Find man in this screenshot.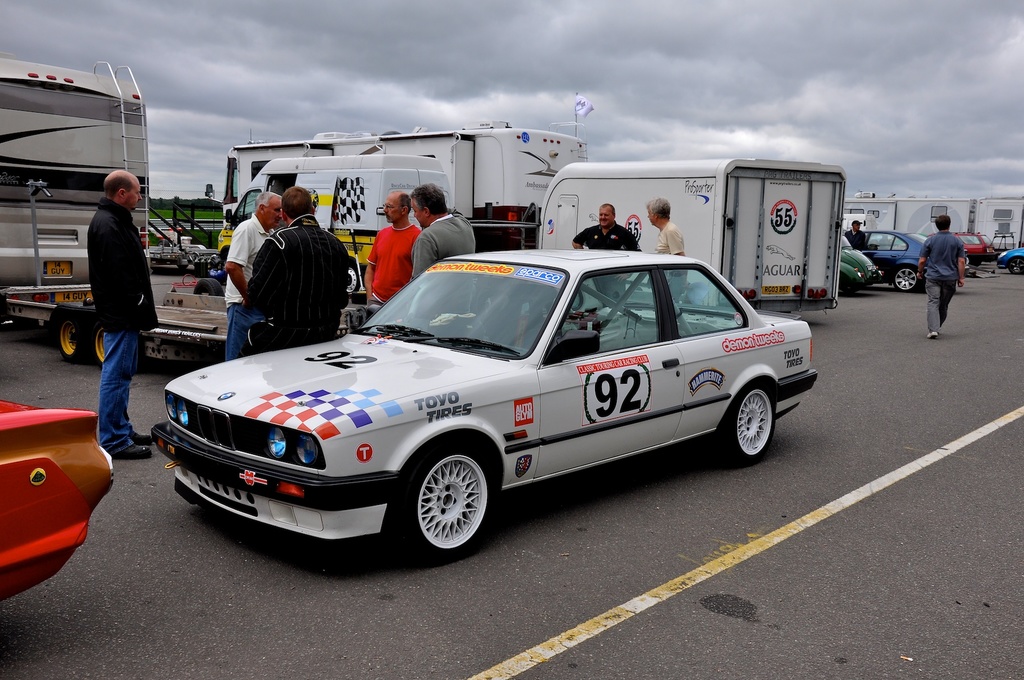
The bounding box for man is <region>97, 166, 161, 460</region>.
